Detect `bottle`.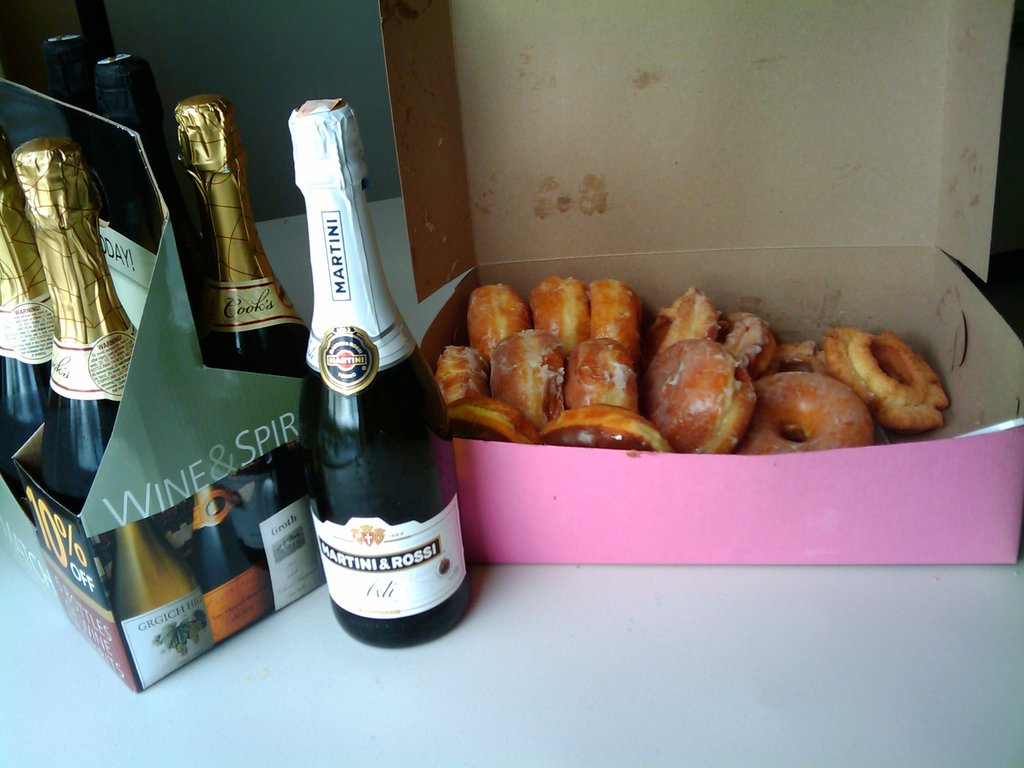
Detected at bbox=[82, 43, 207, 290].
